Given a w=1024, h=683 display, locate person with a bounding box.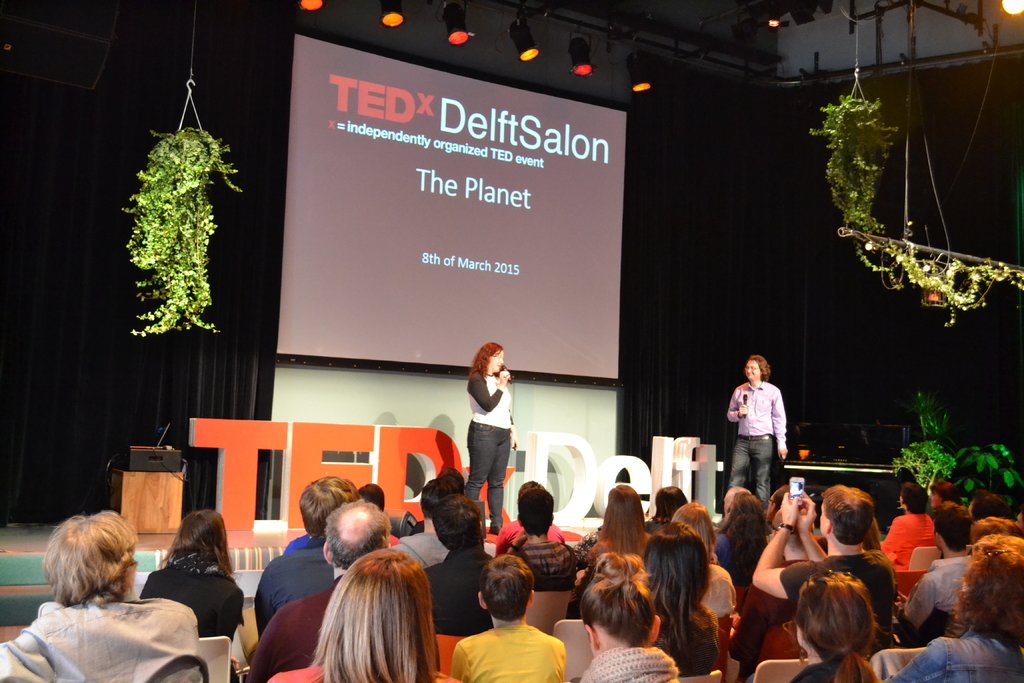
Located: <region>569, 522, 600, 563</region>.
